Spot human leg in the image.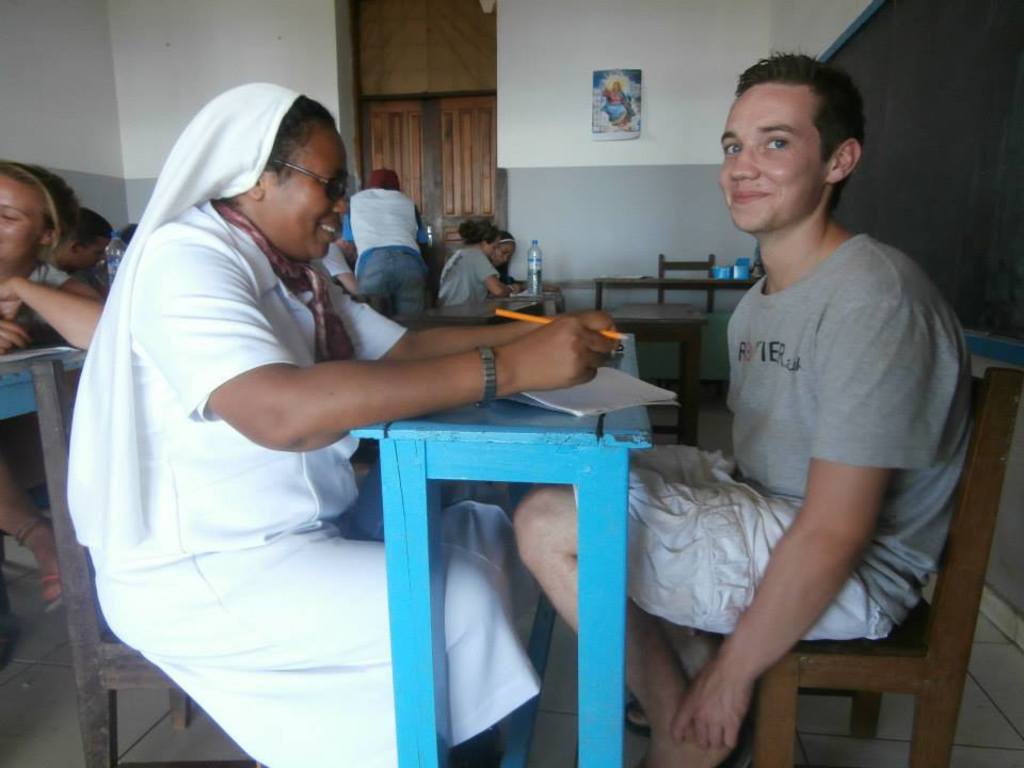
human leg found at bbox(358, 245, 395, 322).
